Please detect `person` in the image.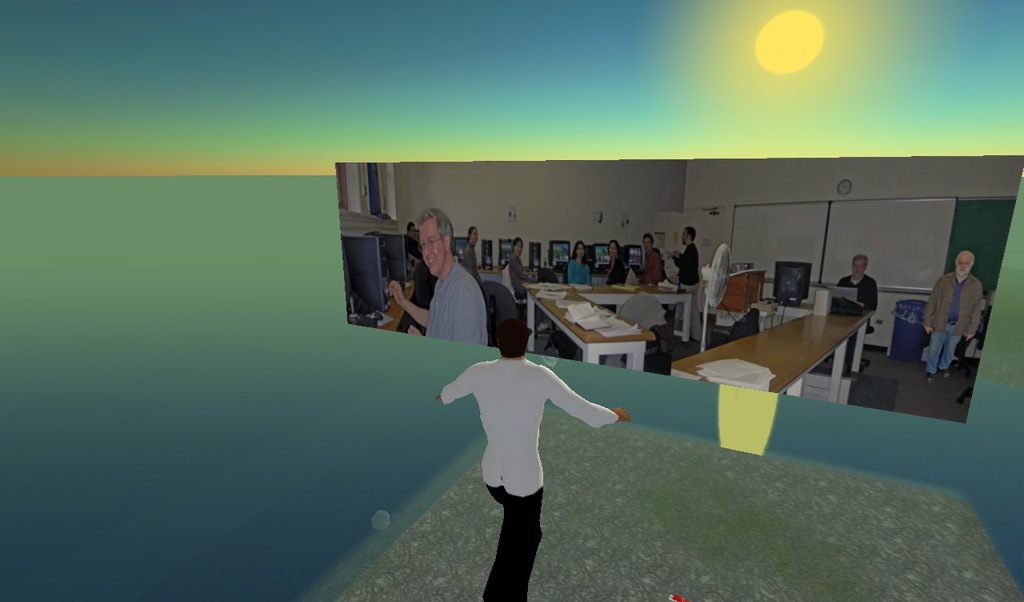
left=835, top=252, right=879, bottom=366.
